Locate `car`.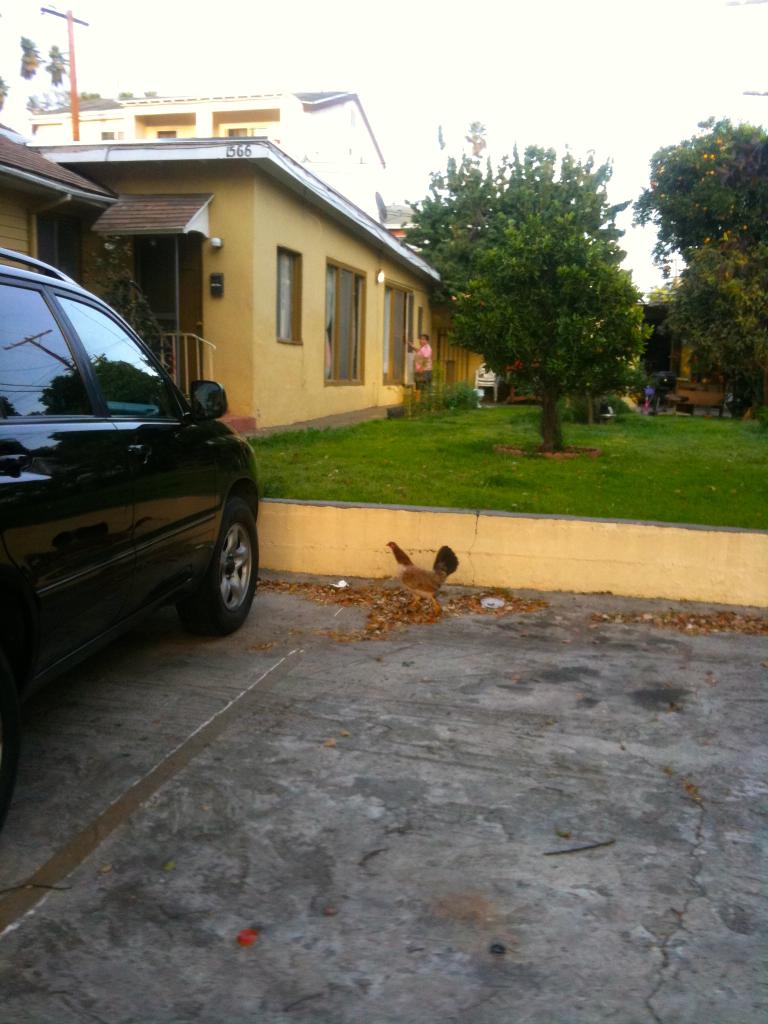
Bounding box: (0,246,259,830).
